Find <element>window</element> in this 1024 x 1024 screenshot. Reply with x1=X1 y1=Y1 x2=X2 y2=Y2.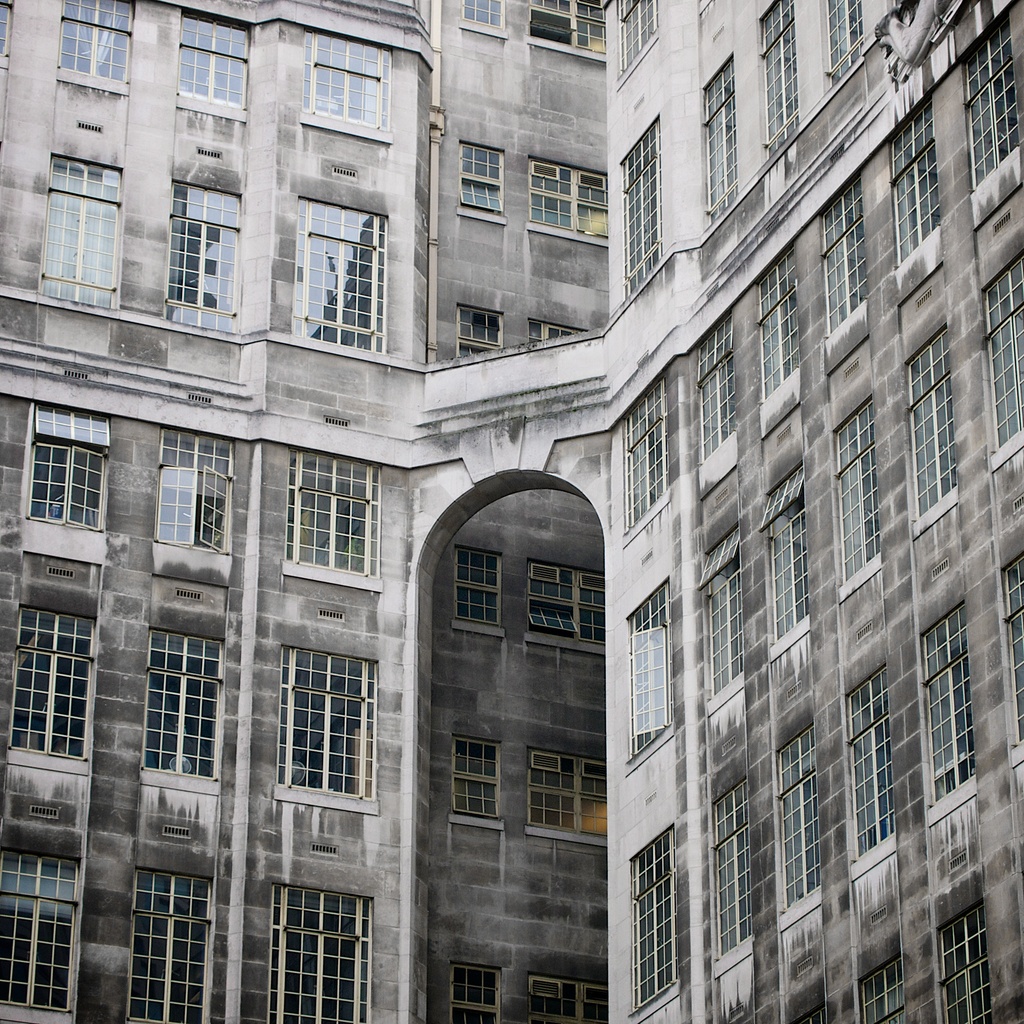
x1=527 y1=157 x2=571 y2=229.
